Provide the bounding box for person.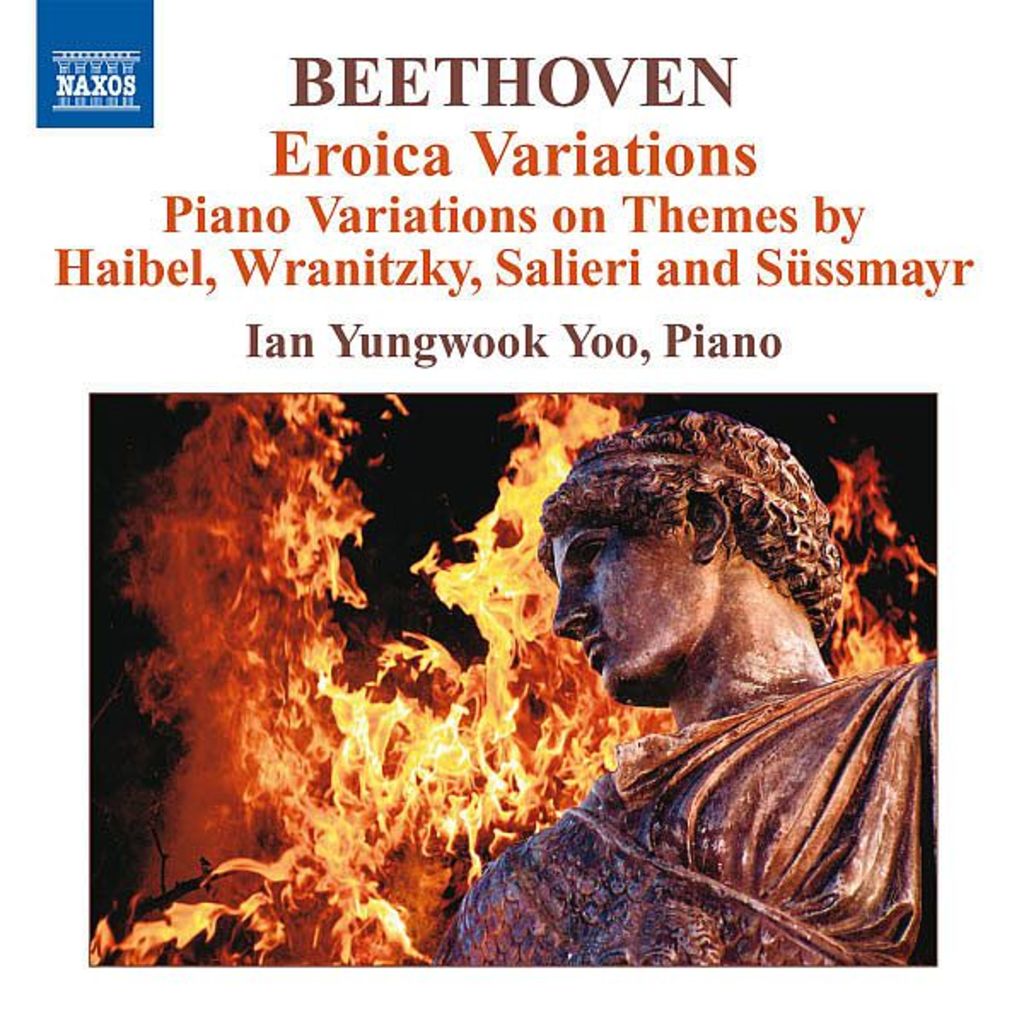
rect(483, 396, 901, 928).
